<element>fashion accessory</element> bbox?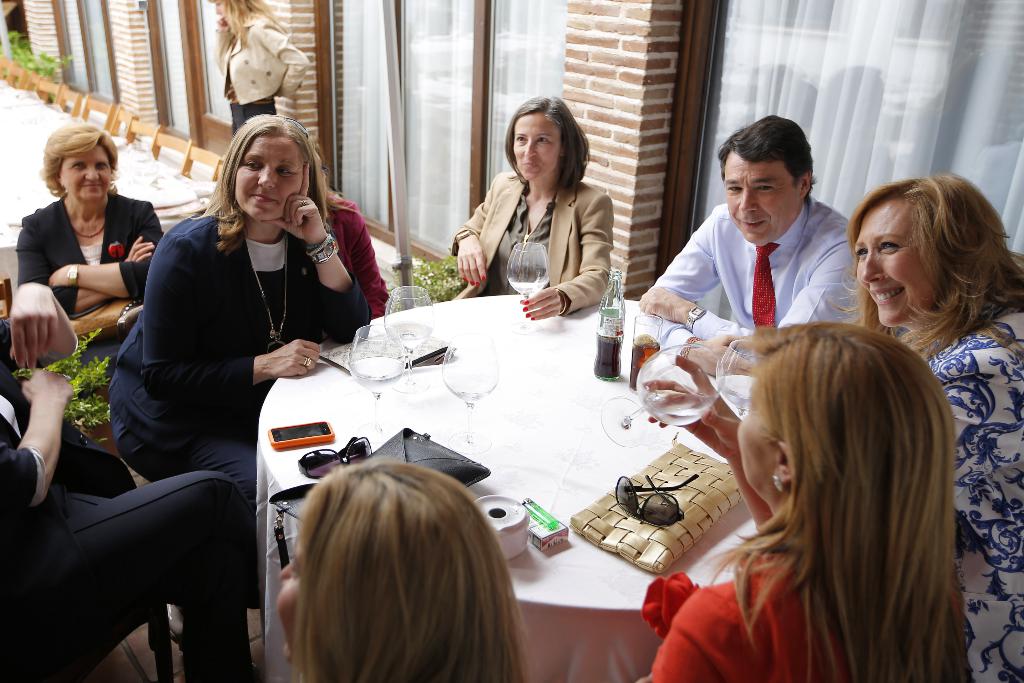
box(750, 242, 775, 327)
